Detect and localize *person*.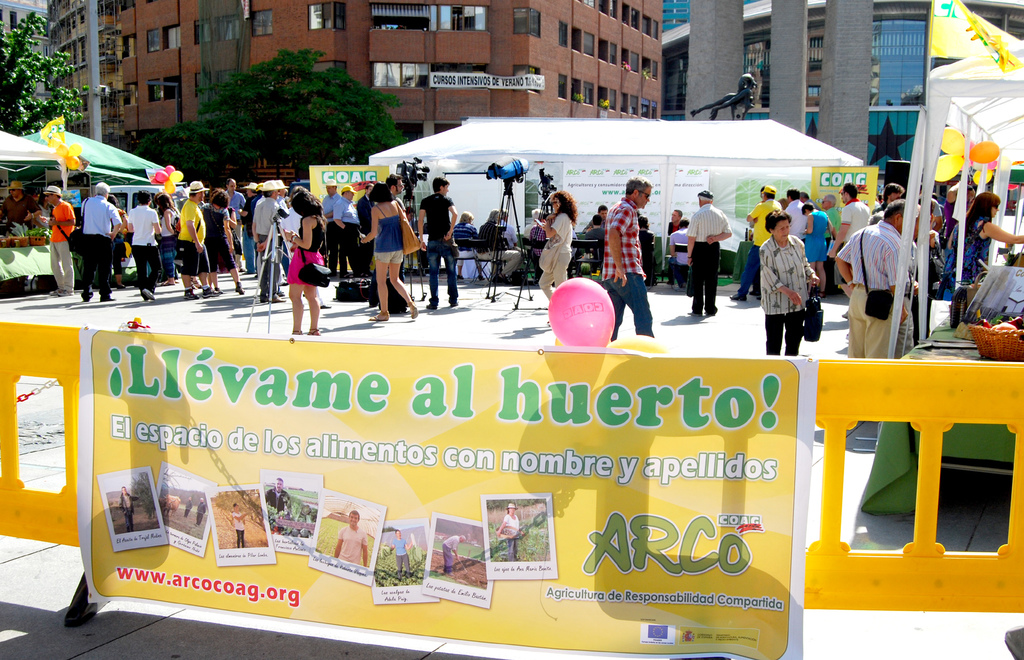
Localized at bbox=(831, 181, 874, 316).
